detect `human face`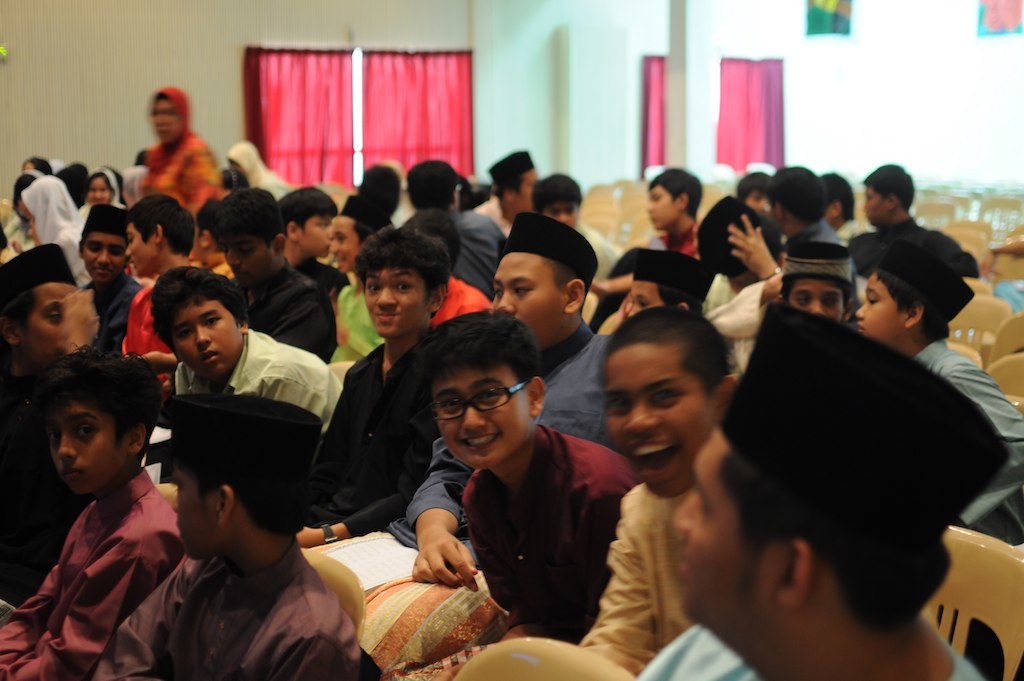
[left=536, top=188, right=580, bottom=233]
